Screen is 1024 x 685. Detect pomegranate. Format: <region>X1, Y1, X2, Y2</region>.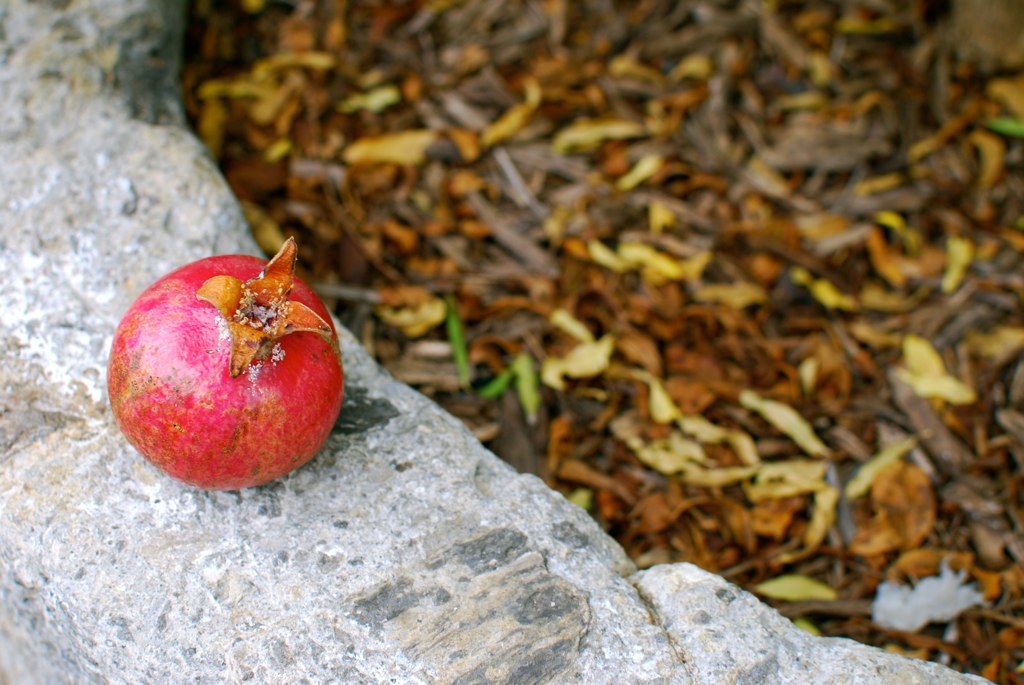
<region>105, 235, 344, 486</region>.
